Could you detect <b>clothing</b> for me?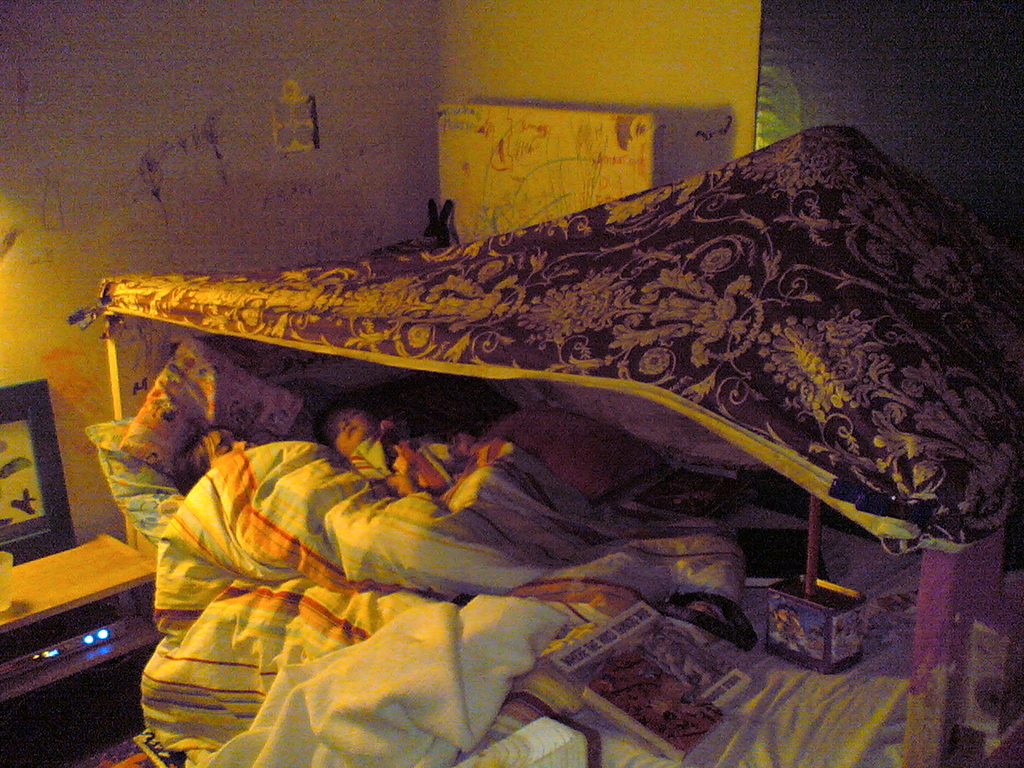
Detection result: x1=335, y1=408, x2=549, y2=526.
